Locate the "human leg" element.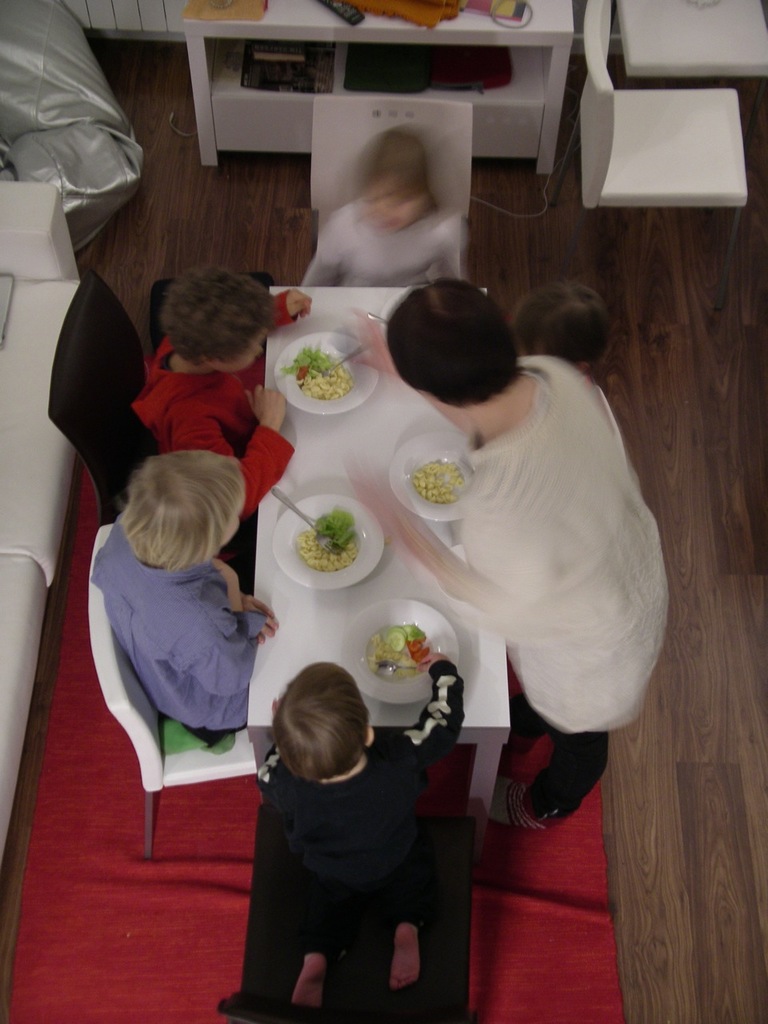
Element bbox: [214, 889, 310, 1021].
